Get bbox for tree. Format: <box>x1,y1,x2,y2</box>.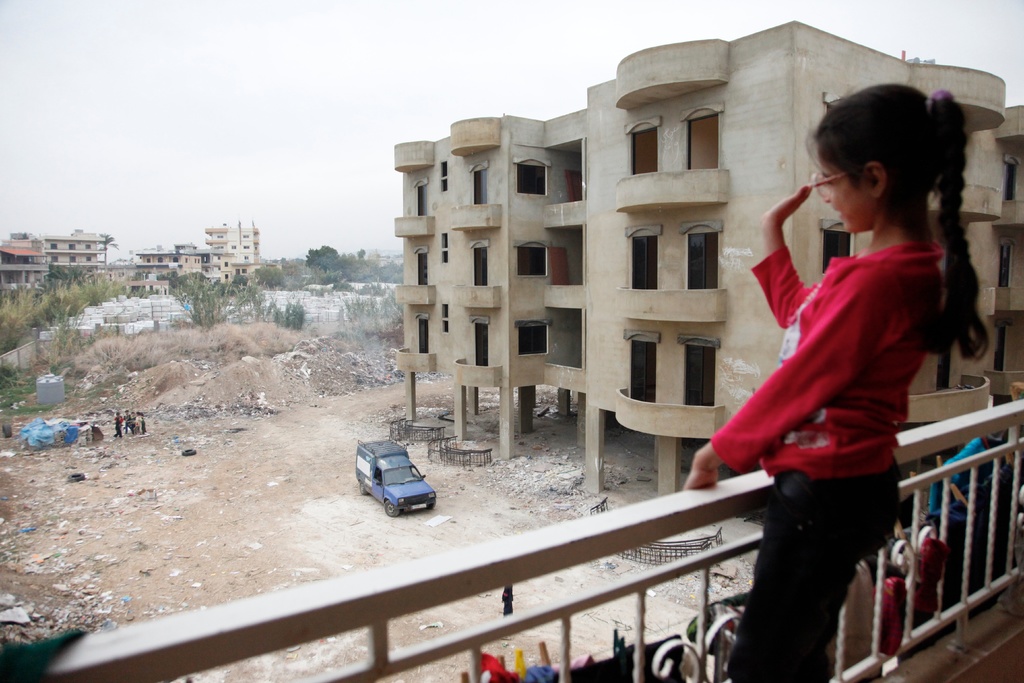
<box>256,298,308,334</box>.
